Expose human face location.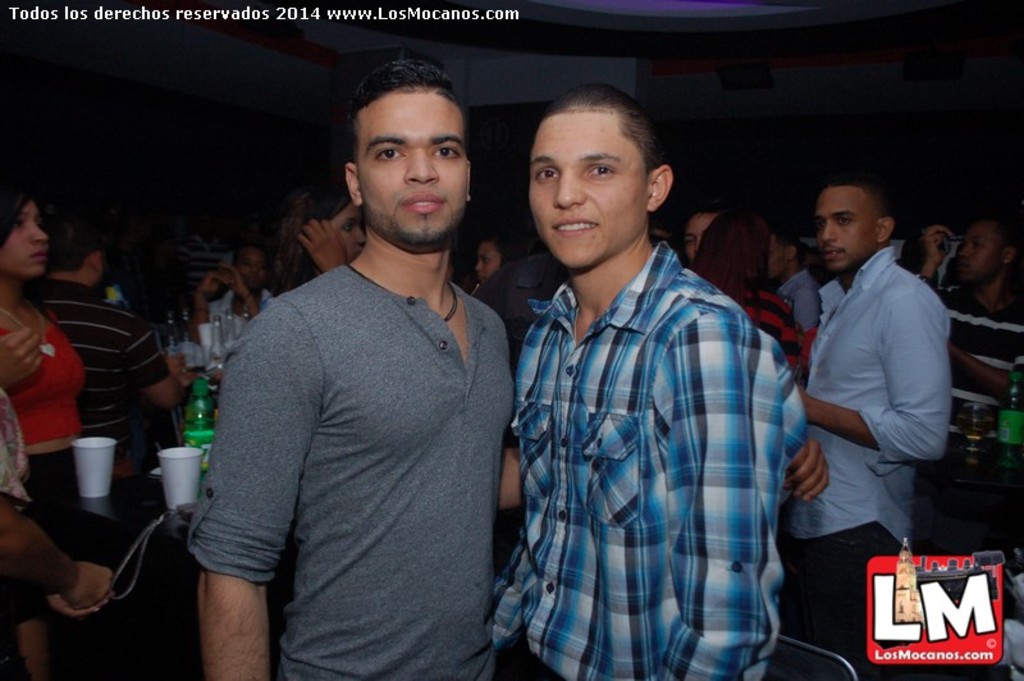
Exposed at region(678, 205, 718, 265).
